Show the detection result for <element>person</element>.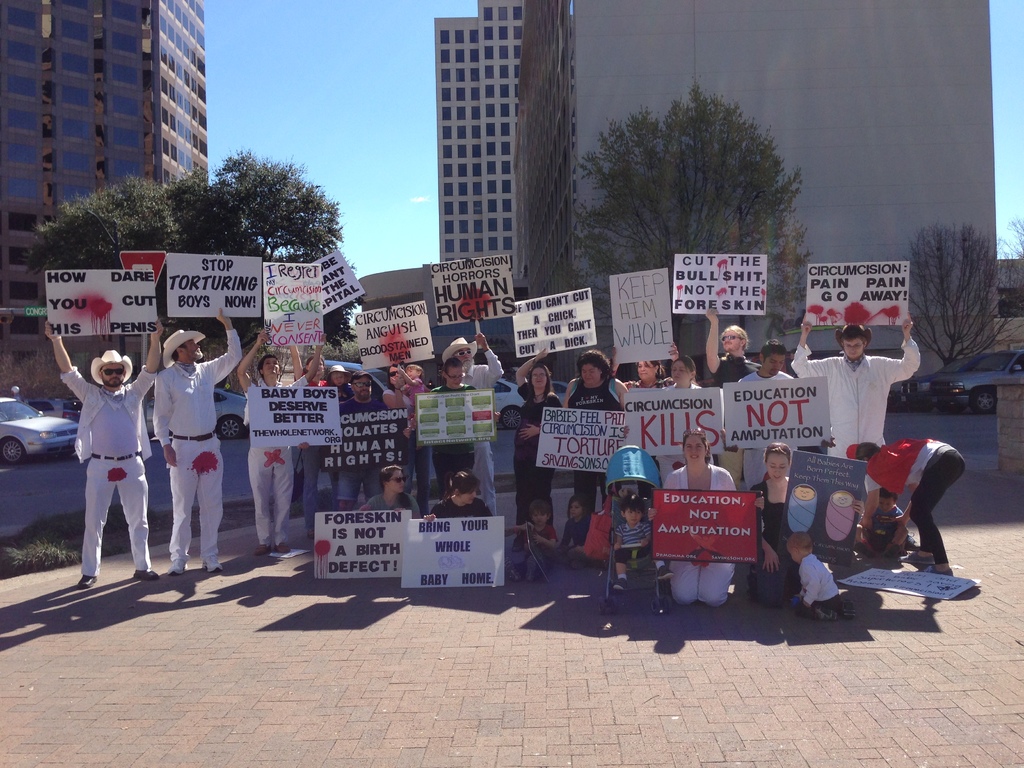
bbox=(150, 304, 239, 571).
